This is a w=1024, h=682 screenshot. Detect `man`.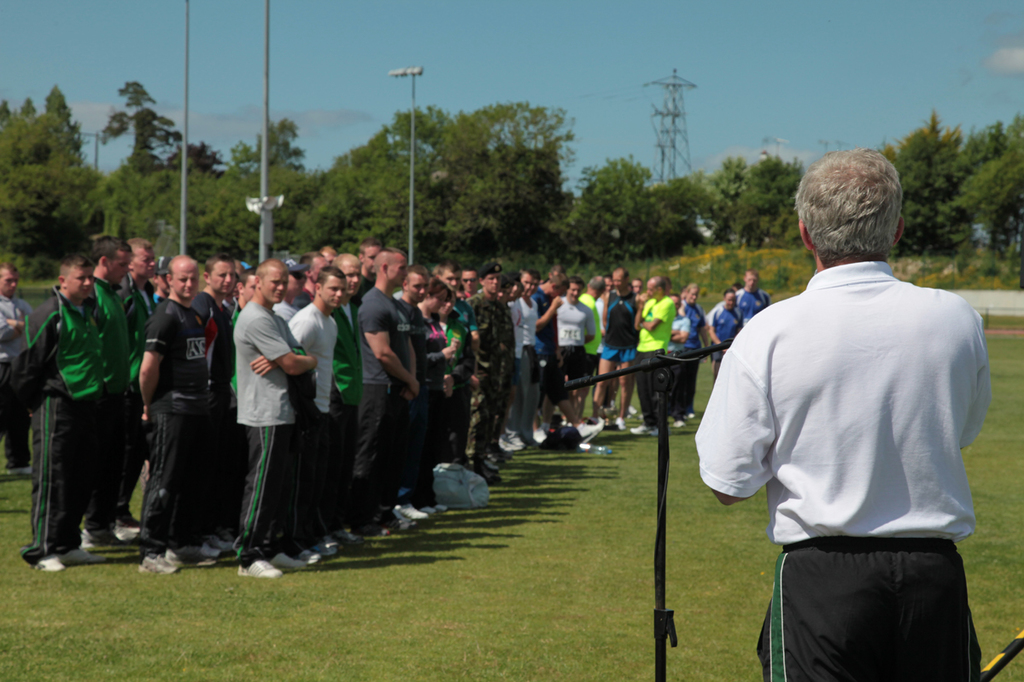
region(221, 251, 323, 584).
